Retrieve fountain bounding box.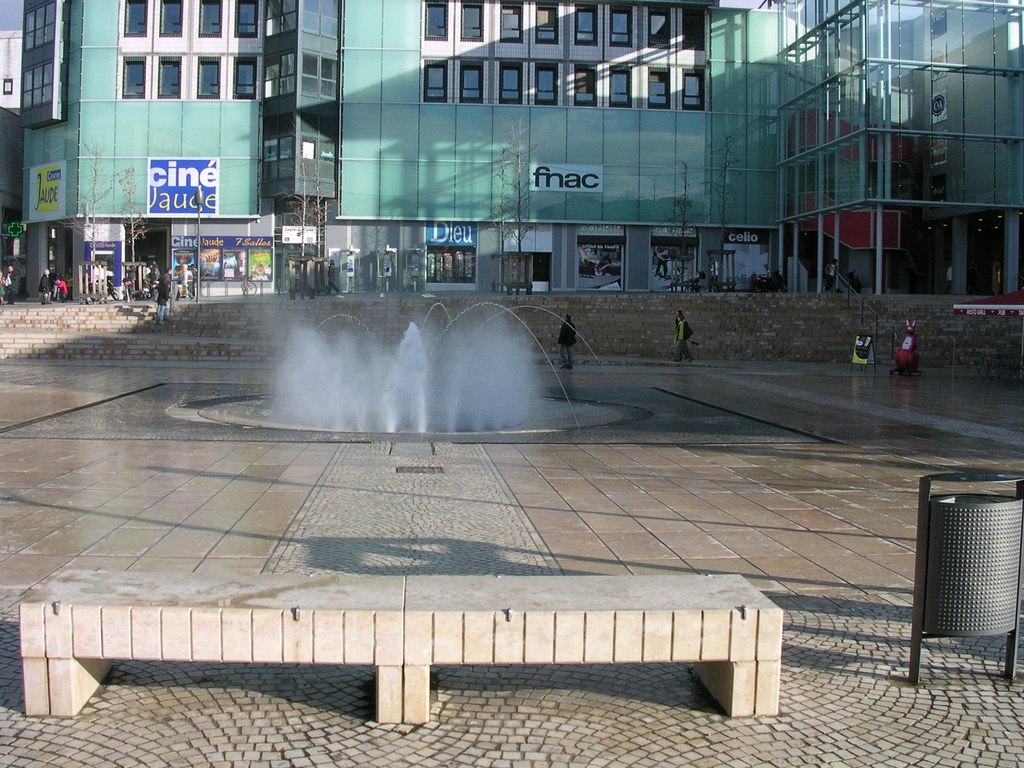
Bounding box: <bbox>204, 273, 611, 457</bbox>.
